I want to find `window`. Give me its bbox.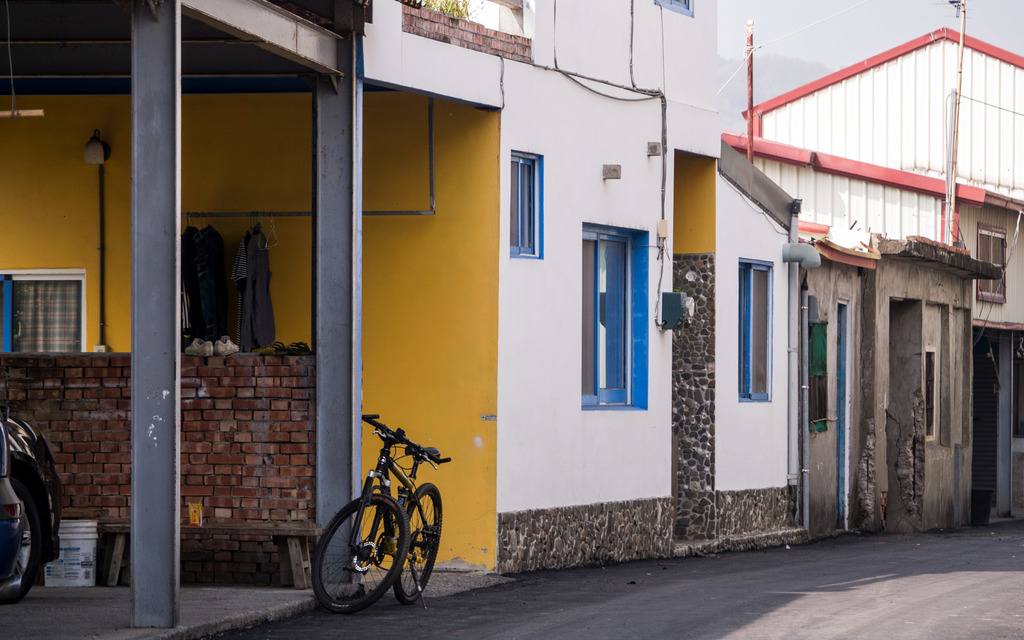
box(509, 152, 535, 253).
